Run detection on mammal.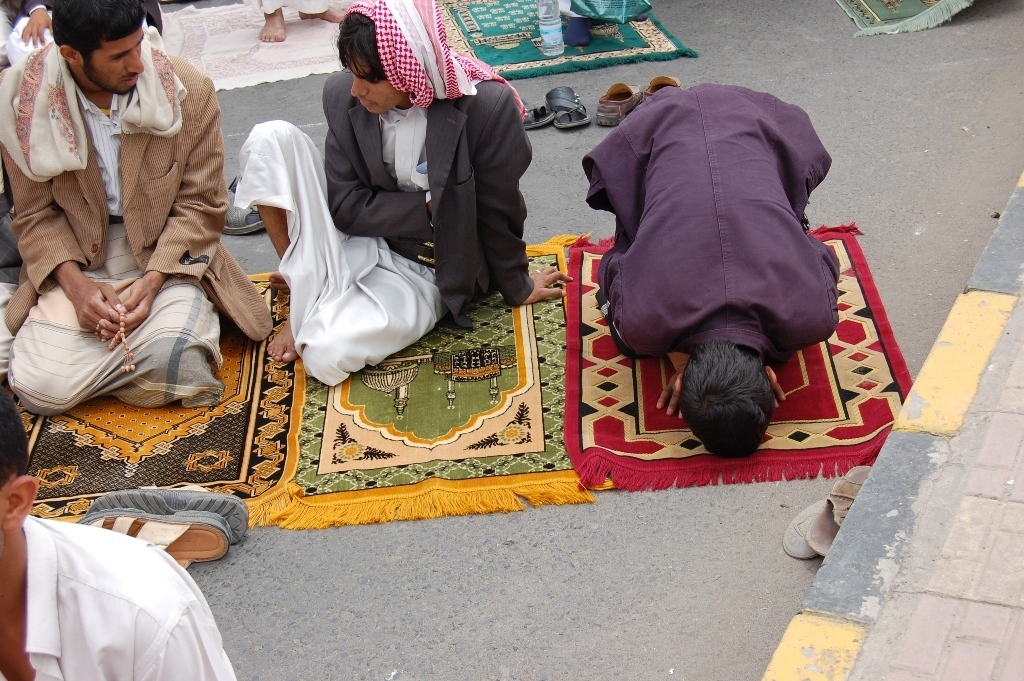
Result: BBox(224, 0, 578, 406).
